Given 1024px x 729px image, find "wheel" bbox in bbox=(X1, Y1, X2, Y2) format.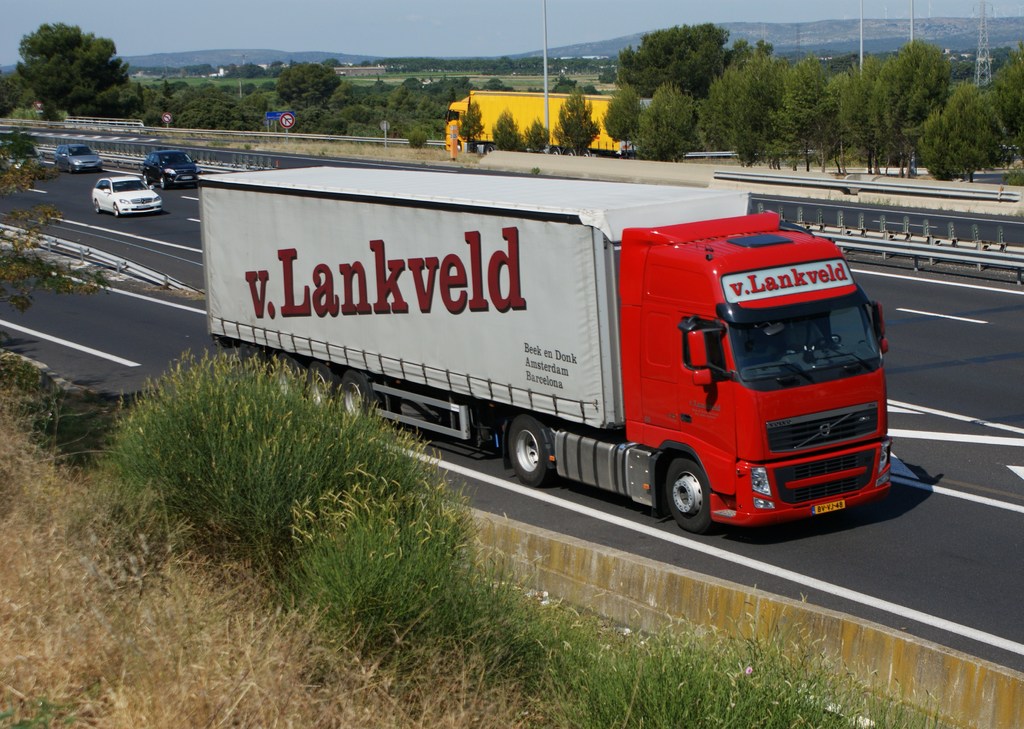
bbox=(500, 412, 556, 488).
